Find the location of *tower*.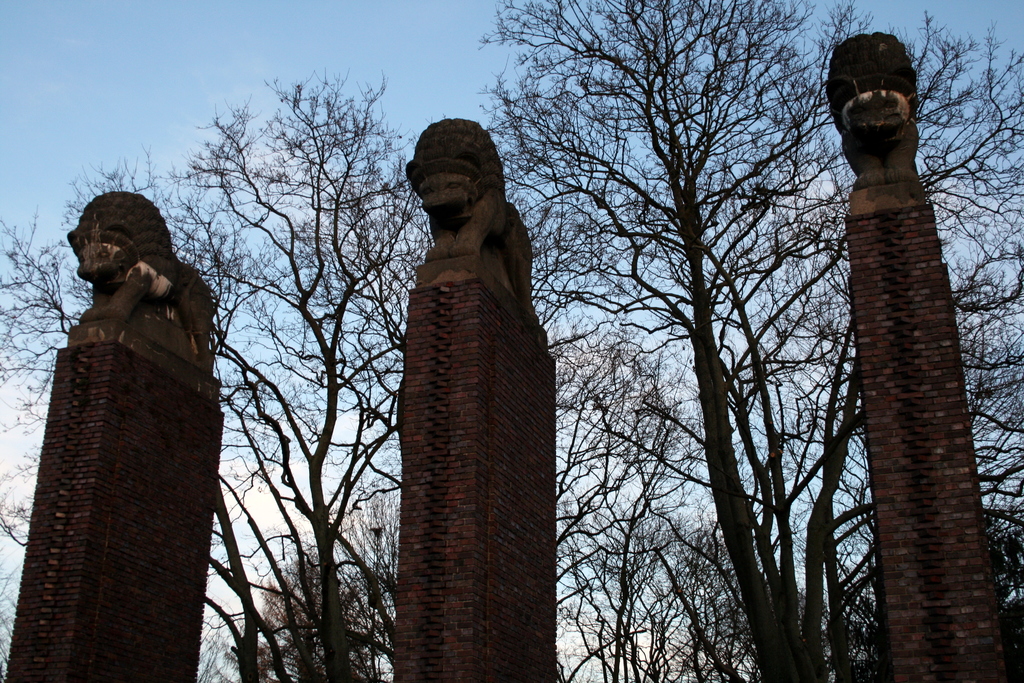
Location: [x1=813, y1=0, x2=986, y2=645].
